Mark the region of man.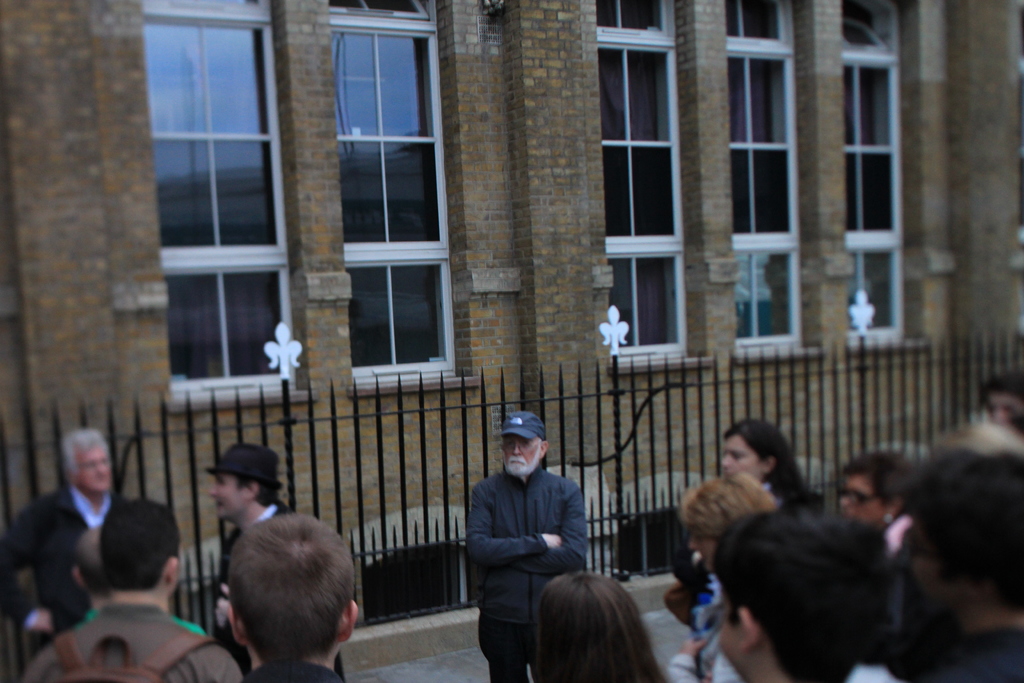
Region: (17,499,243,682).
